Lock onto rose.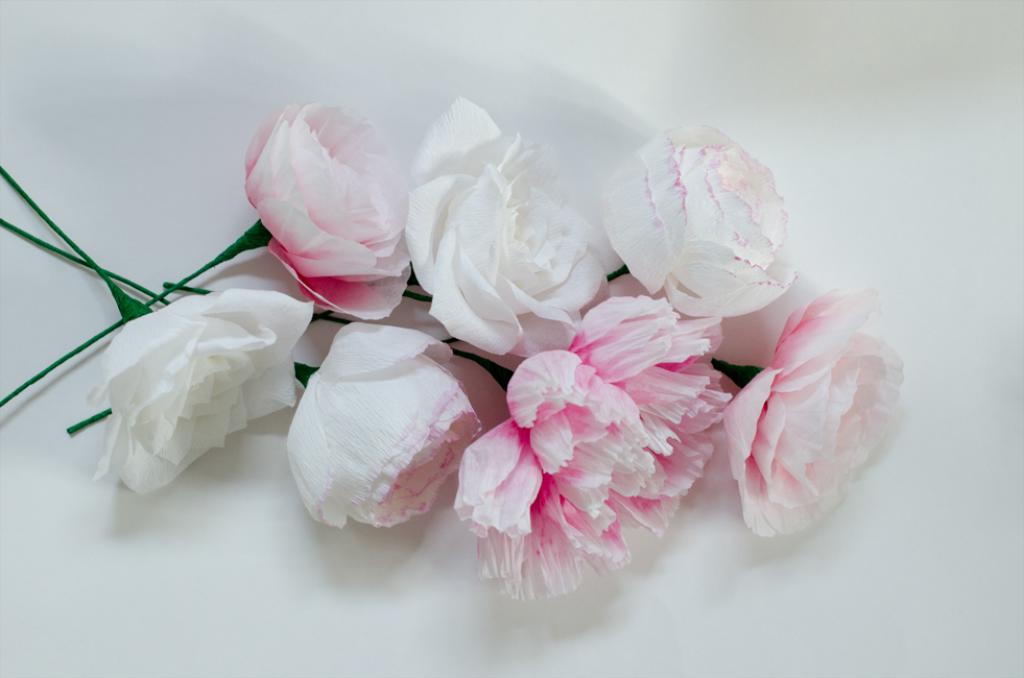
Locked: box=[94, 289, 316, 497].
